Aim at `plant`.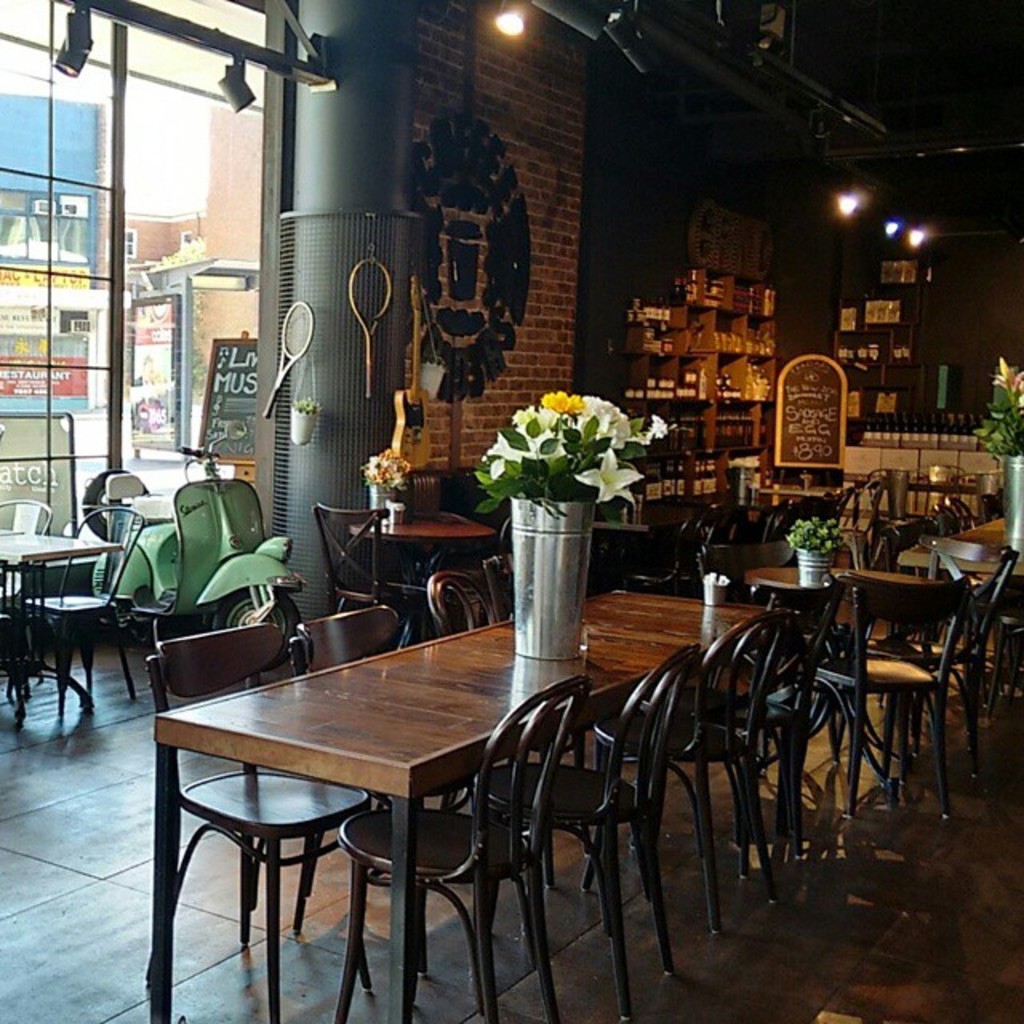
Aimed at bbox=(288, 392, 323, 416).
